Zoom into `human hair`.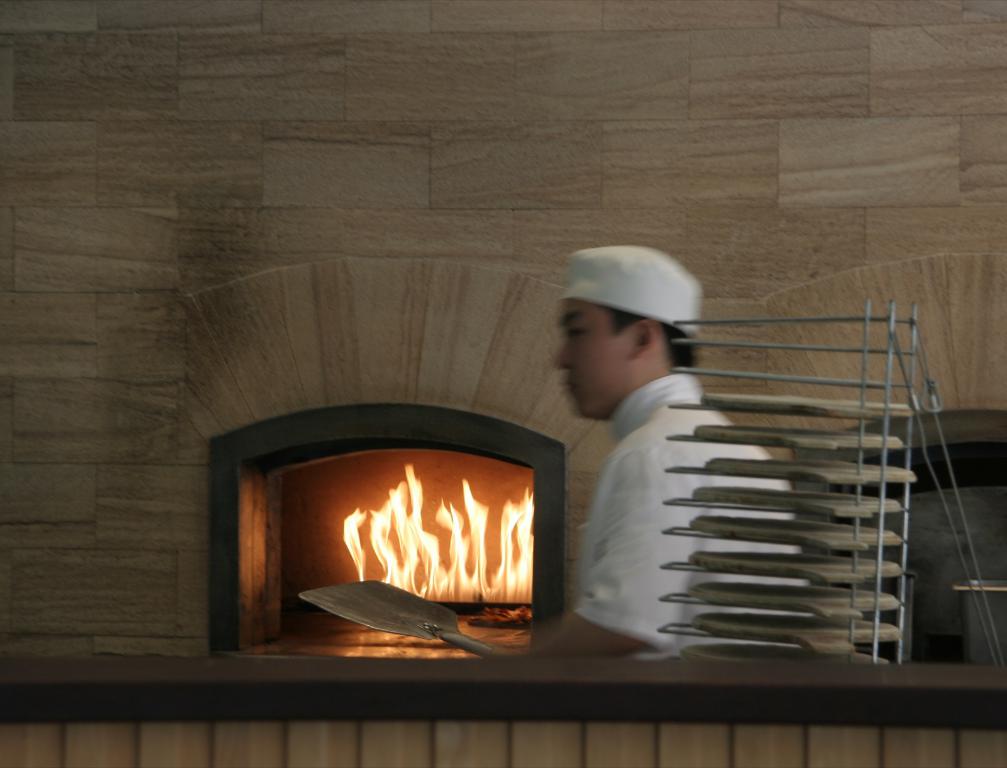
Zoom target: [x1=594, y1=304, x2=697, y2=371].
